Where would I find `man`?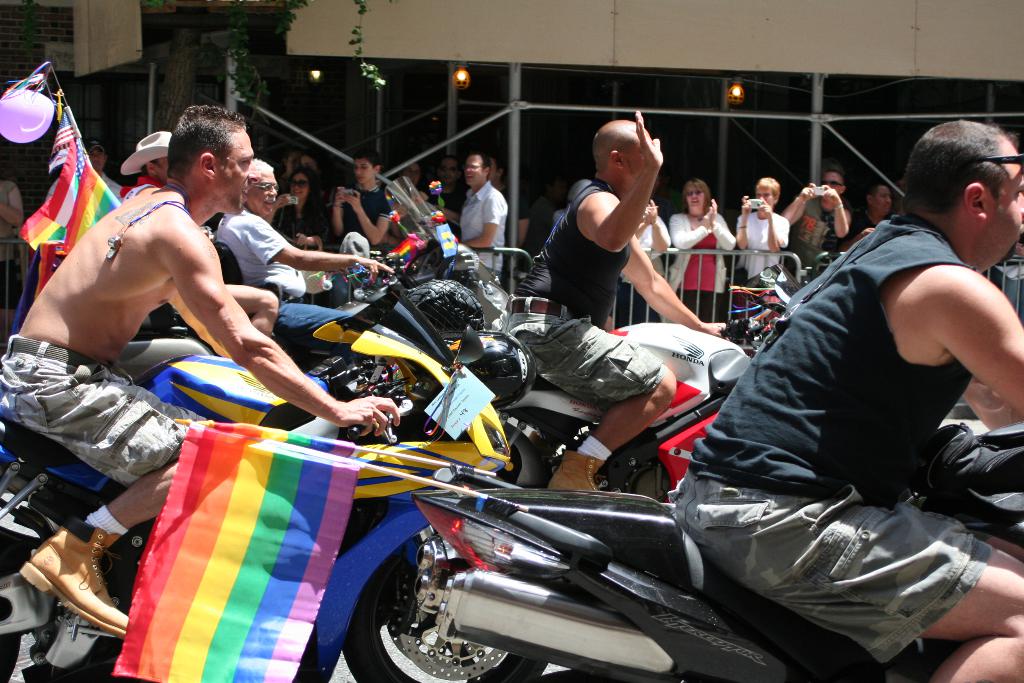
At bbox=(119, 128, 174, 202).
